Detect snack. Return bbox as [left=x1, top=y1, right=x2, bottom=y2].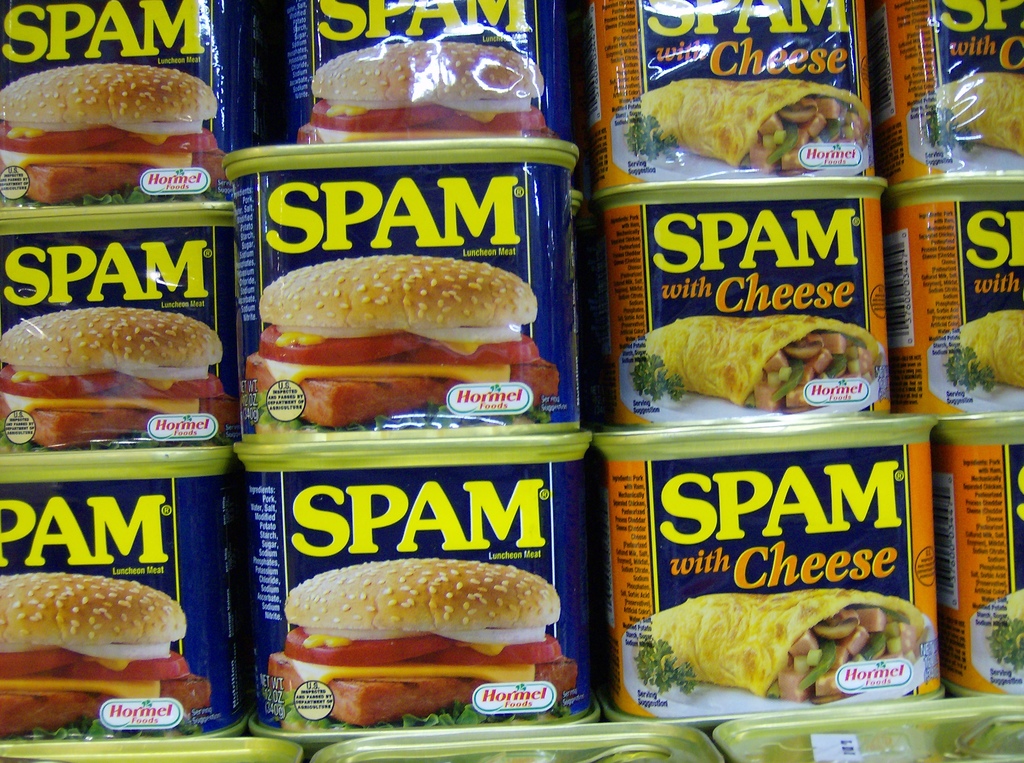
[left=299, top=41, right=557, bottom=146].
